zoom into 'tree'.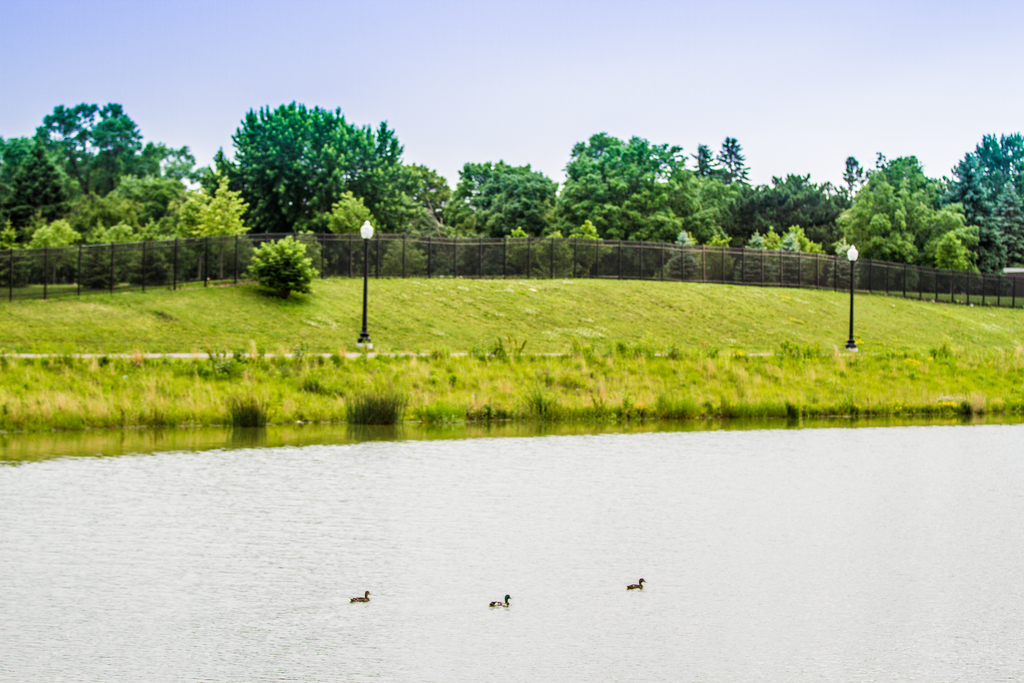
Zoom target: l=489, t=229, r=532, b=270.
